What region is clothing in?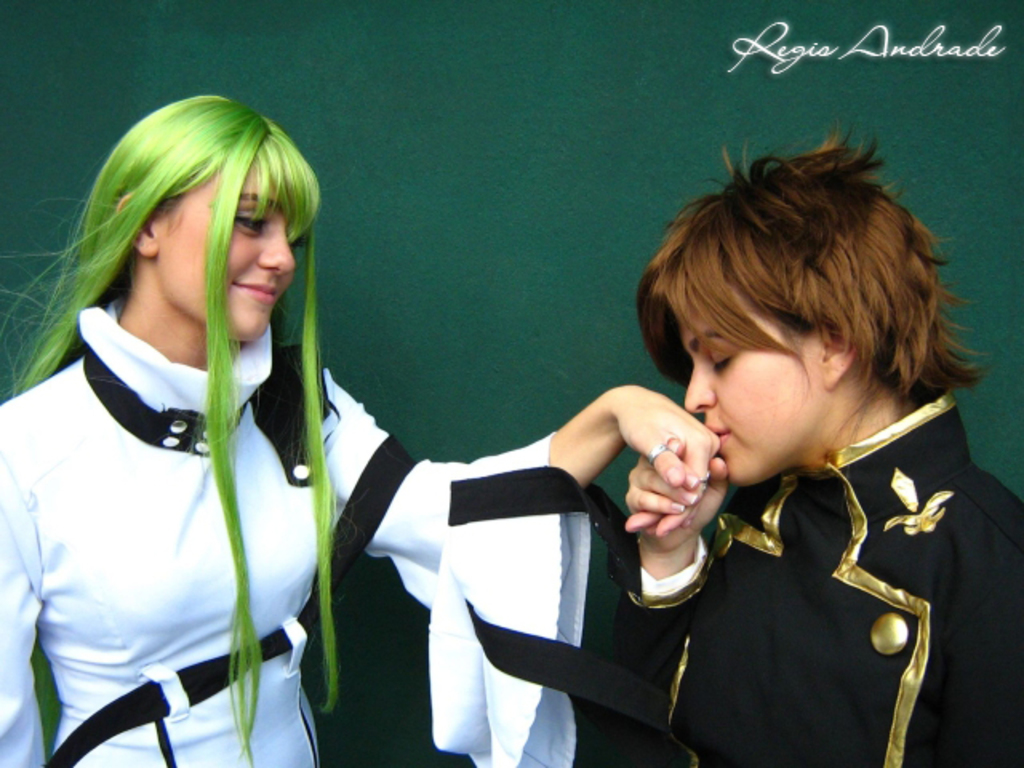
<region>0, 290, 605, 766</region>.
